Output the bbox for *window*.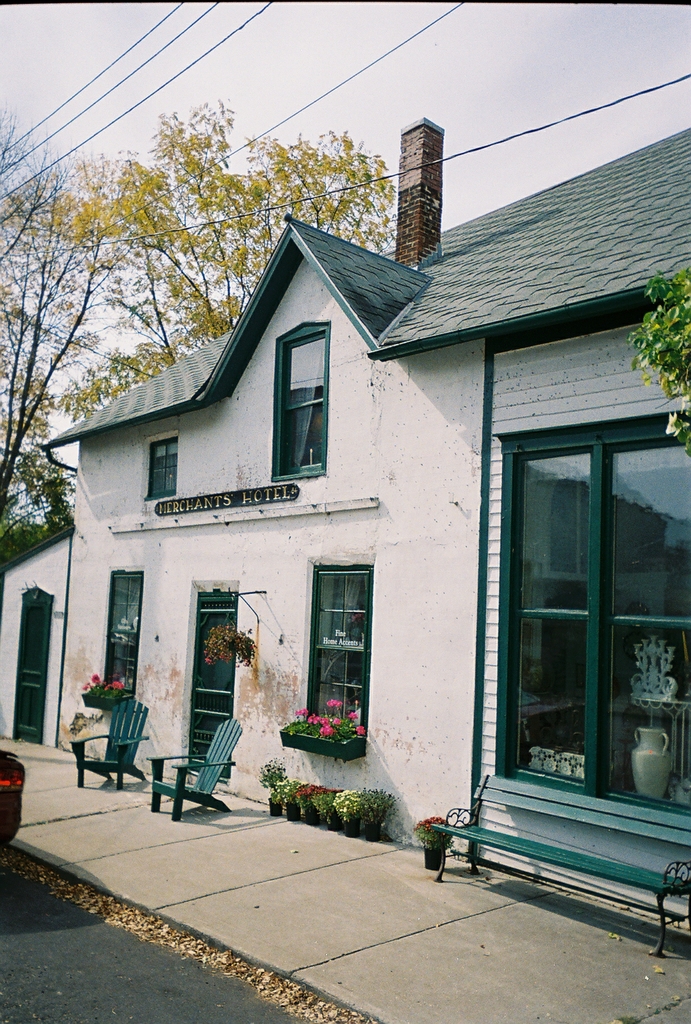
266, 321, 329, 486.
